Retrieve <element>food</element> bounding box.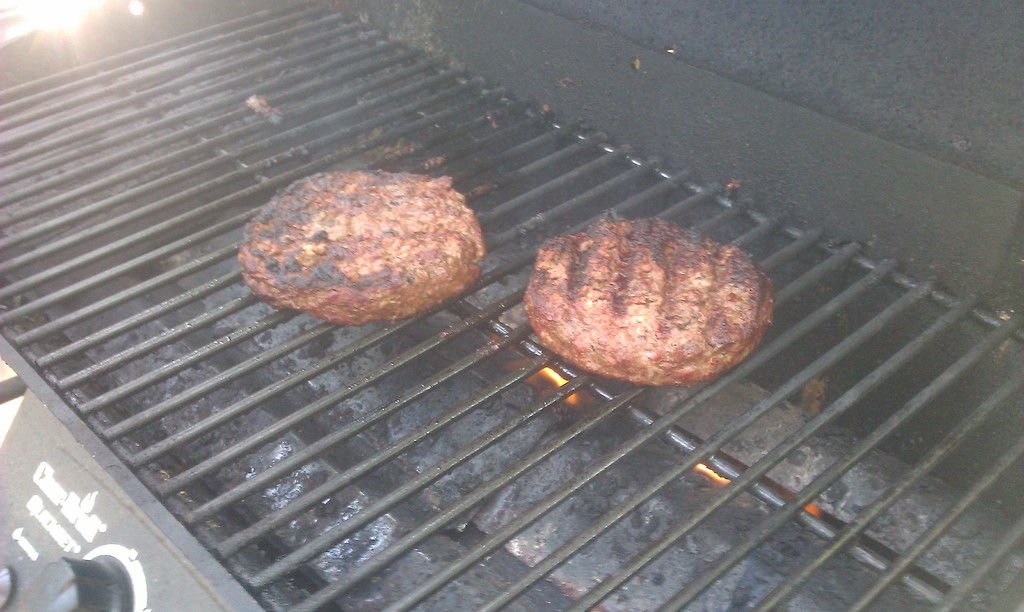
Bounding box: select_region(239, 170, 481, 328).
